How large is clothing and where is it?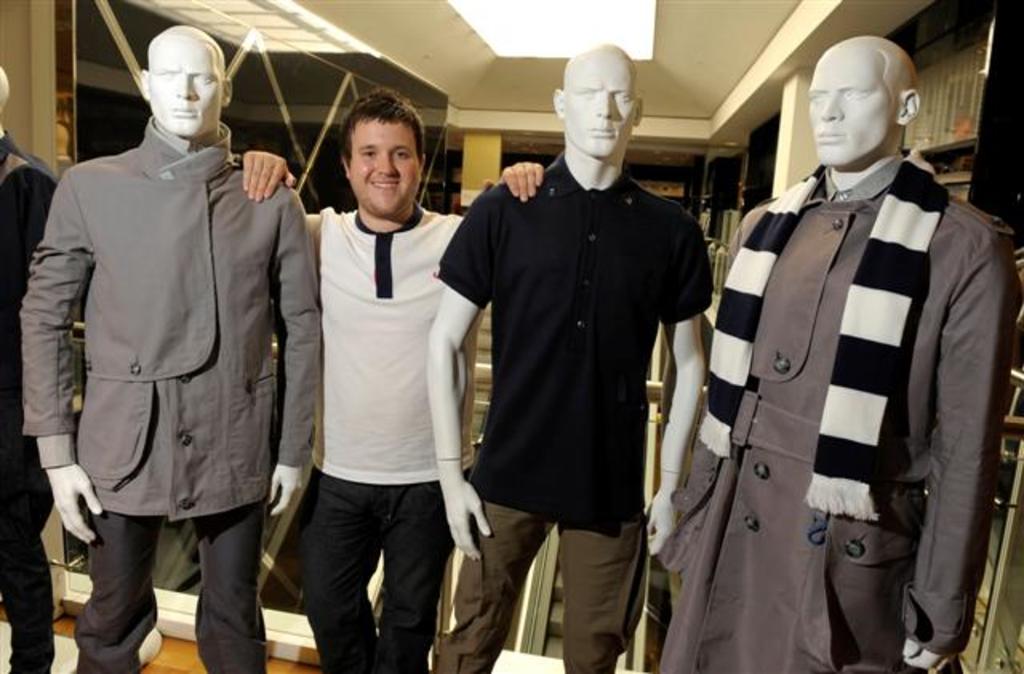
Bounding box: BBox(19, 109, 323, 672).
